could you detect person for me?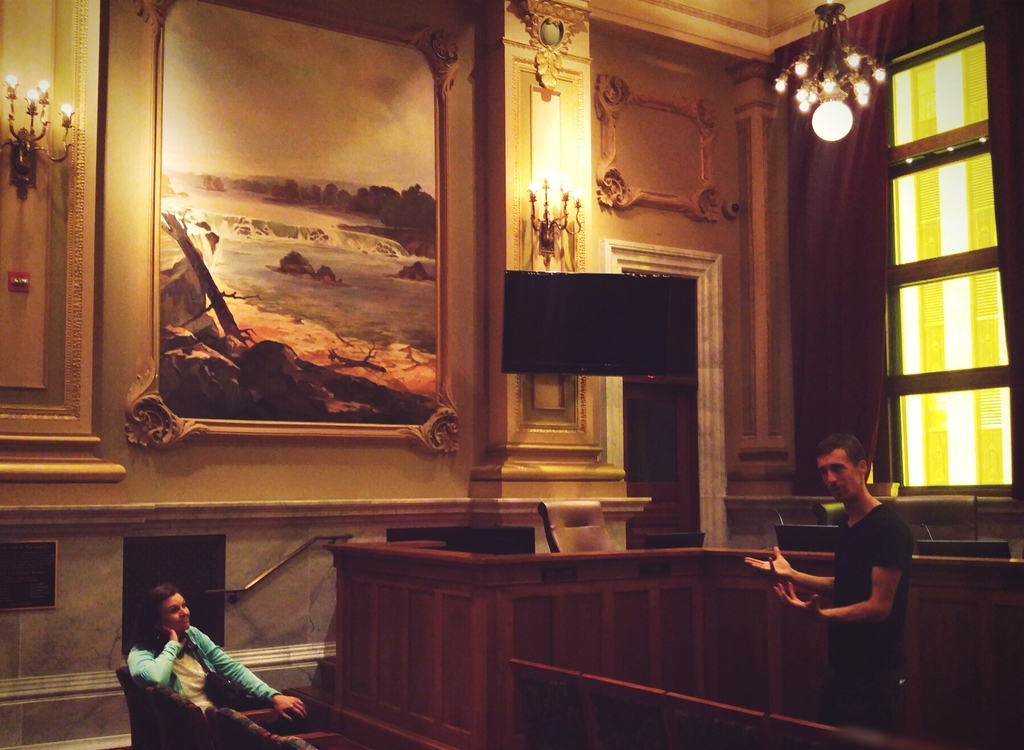
Detection result: {"x1": 740, "y1": 433, "x2": 914, "y2": 741}.
